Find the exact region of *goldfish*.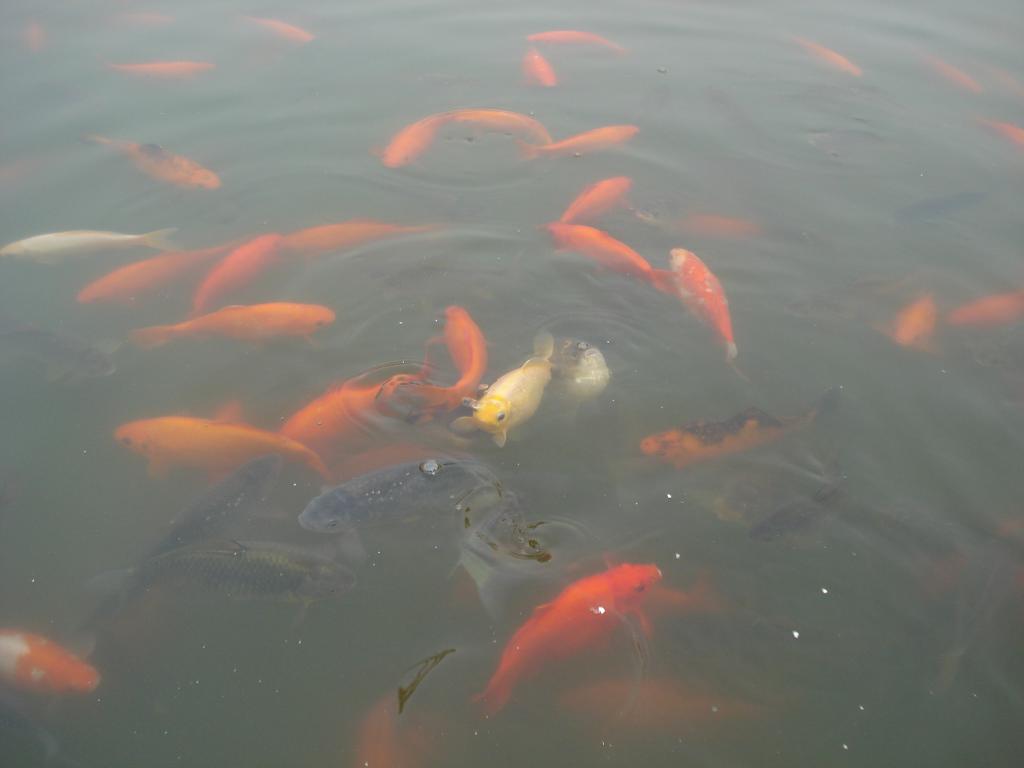
Exact region: (x1=519, y1=124, x2=637, y2=163).
